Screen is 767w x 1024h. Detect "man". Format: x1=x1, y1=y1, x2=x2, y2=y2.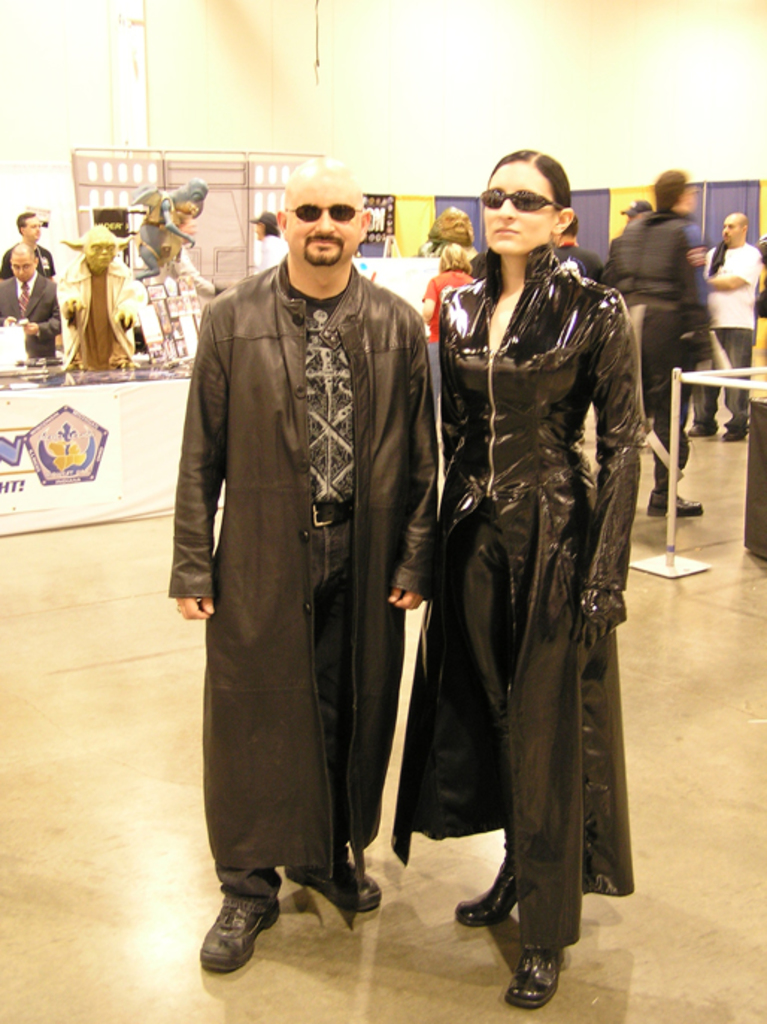
x1=695, y1=209, x2=754, y2=440.
